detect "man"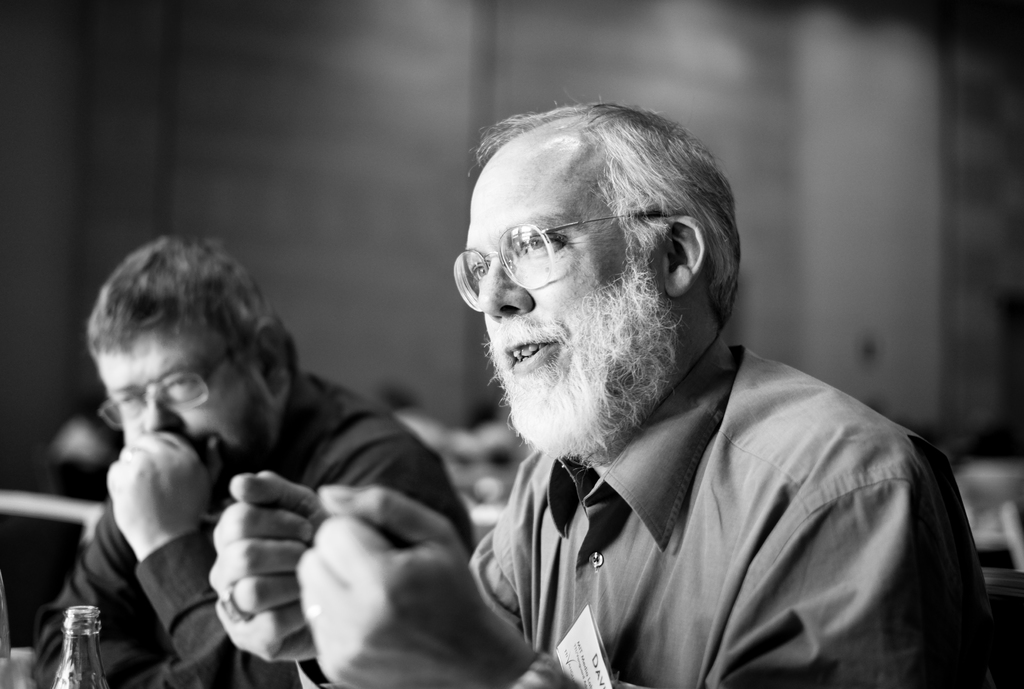
locate(207, 97, 994, 688)
